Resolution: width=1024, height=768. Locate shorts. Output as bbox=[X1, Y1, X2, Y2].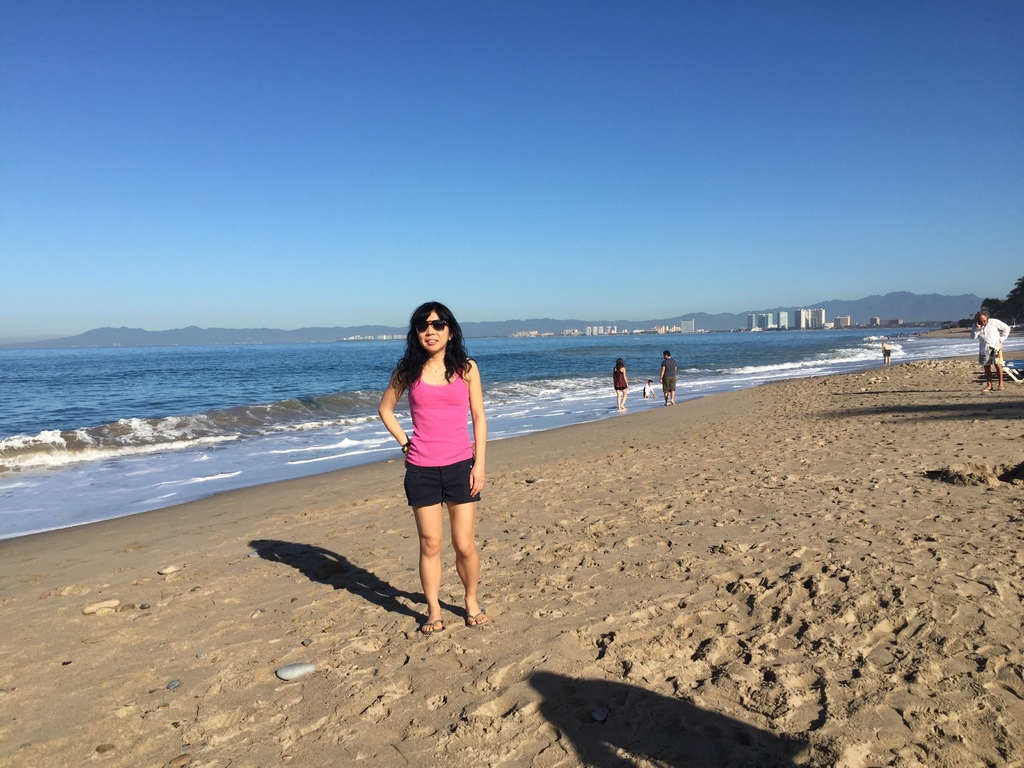
bbox=[618, 383, 625, 388].
